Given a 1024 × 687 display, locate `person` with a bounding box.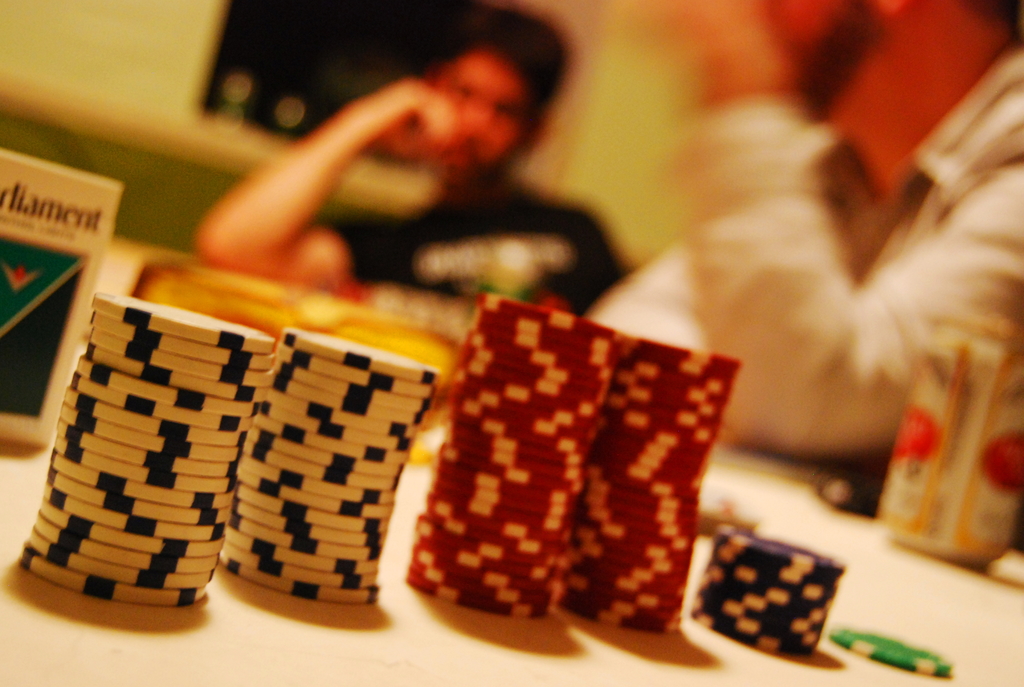
Located: bbox=[586, 0, 1023, 508].
